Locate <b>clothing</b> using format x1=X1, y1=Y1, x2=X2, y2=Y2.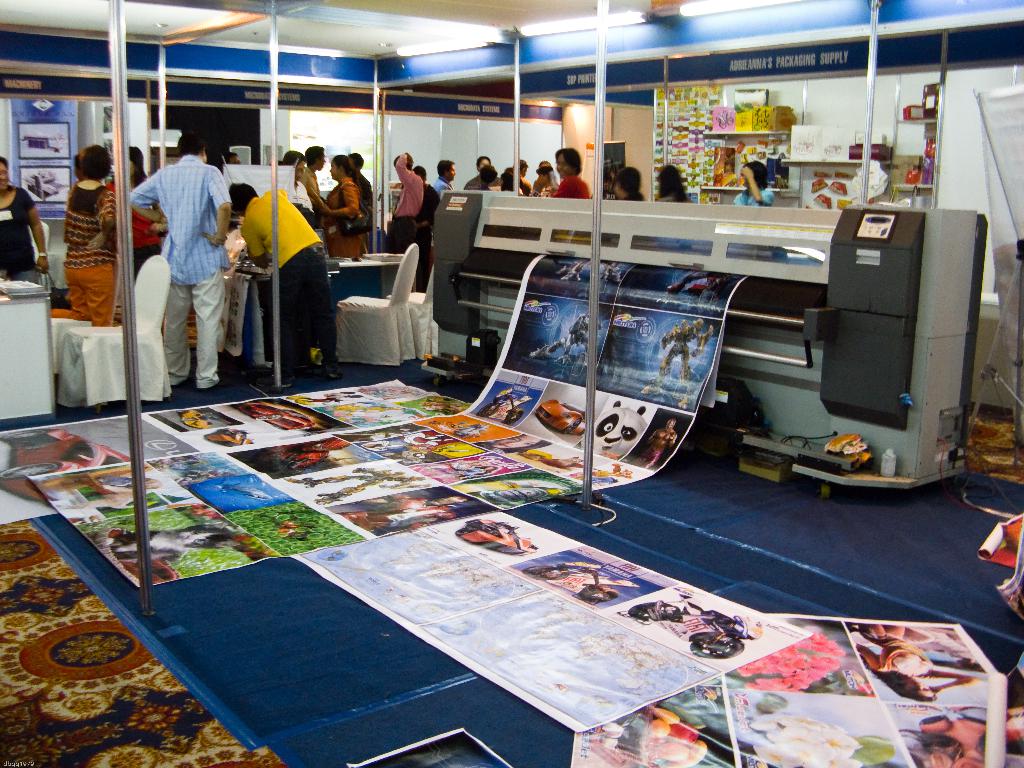
x1=65, y1=177, x2=127, y2=336.
